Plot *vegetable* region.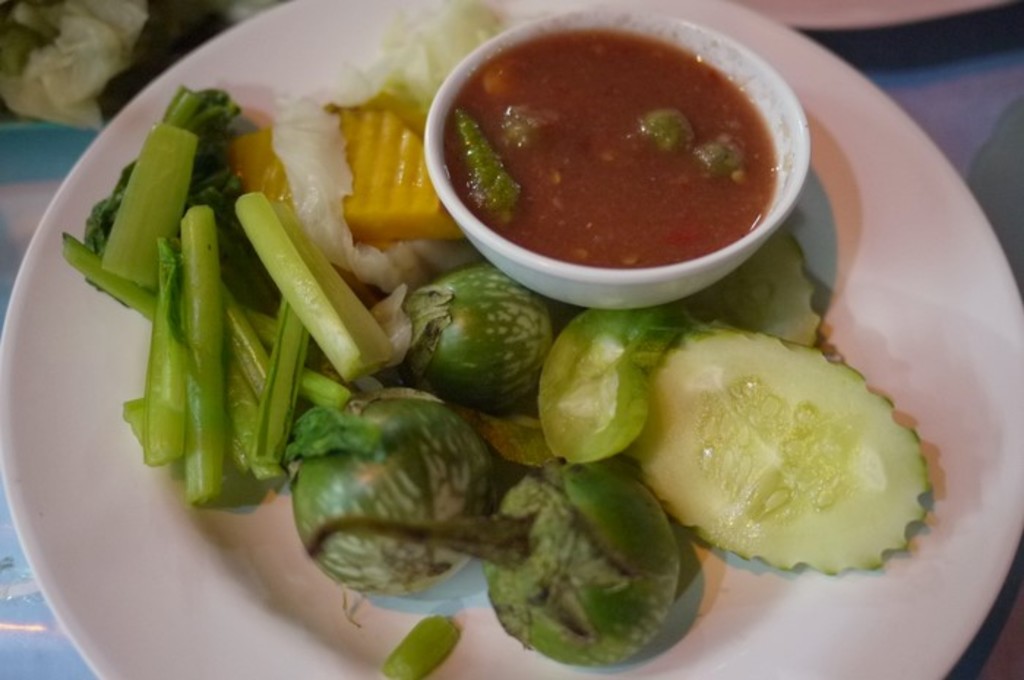
Plotted at rect(642, 111, 698, 155).
